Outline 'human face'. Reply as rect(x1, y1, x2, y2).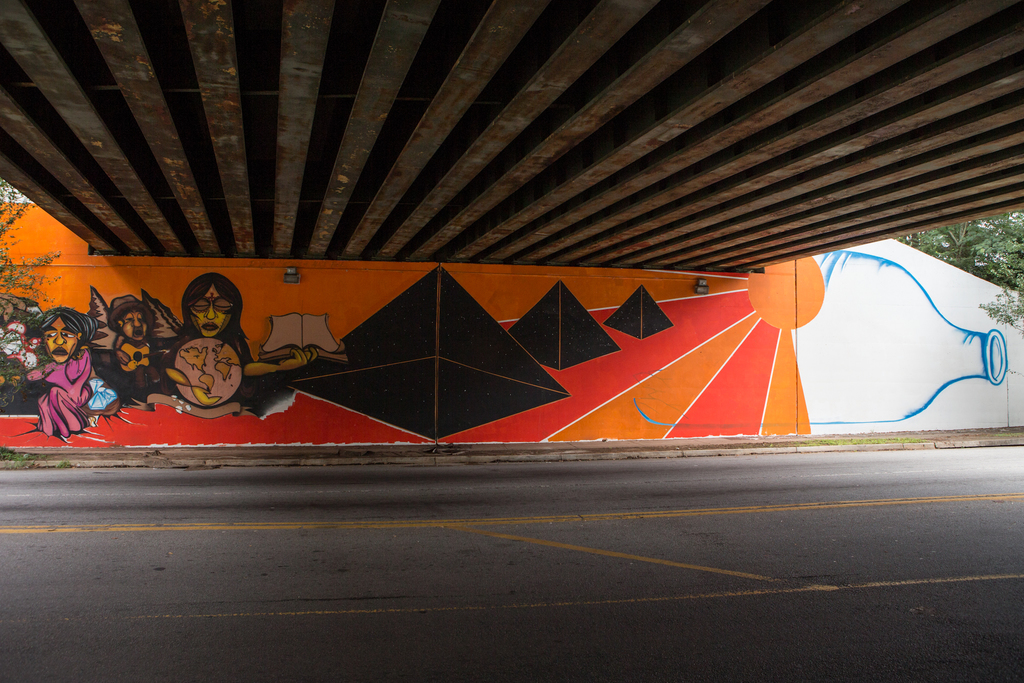
rect(124, 304, 147, 342).
